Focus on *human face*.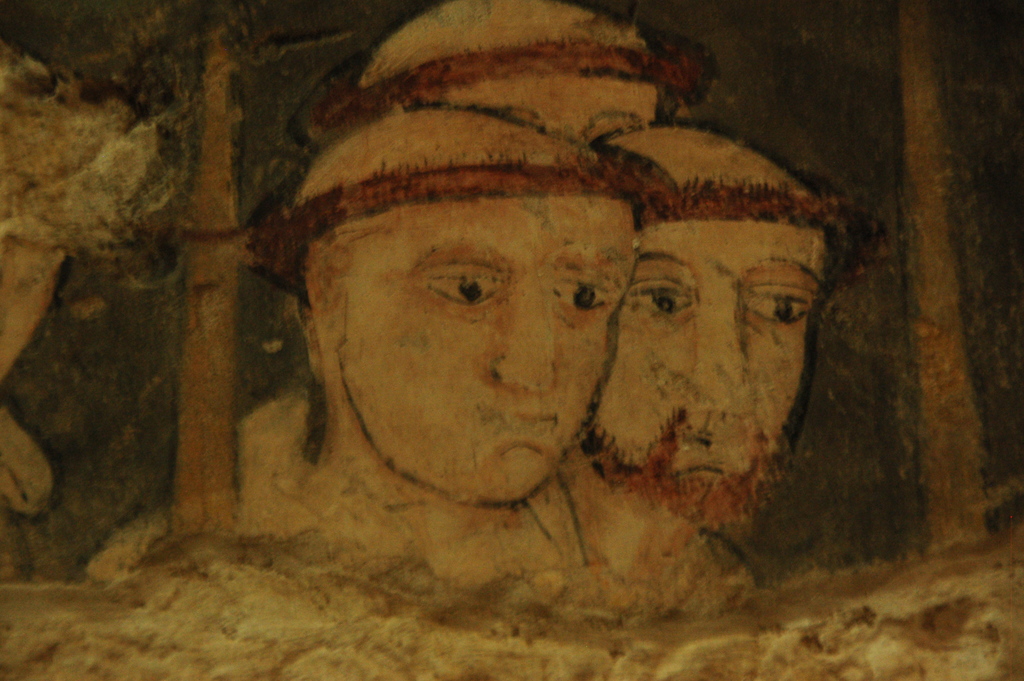
Focused at [x1=337, y1=196, x2=636, y2=502].
